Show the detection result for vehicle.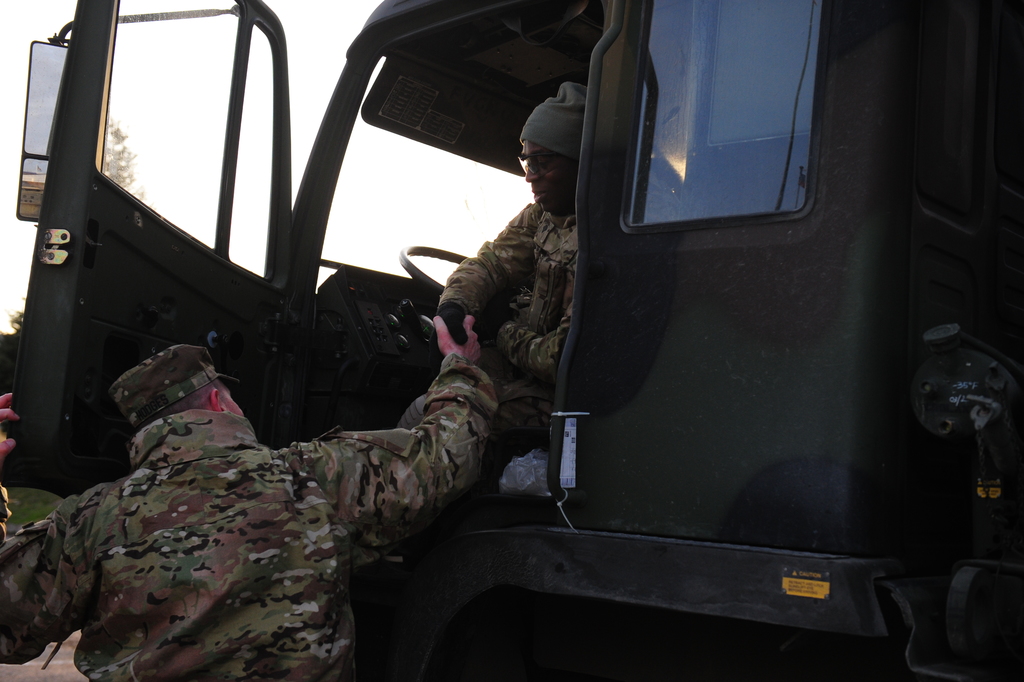
[1,0,1023,681].
